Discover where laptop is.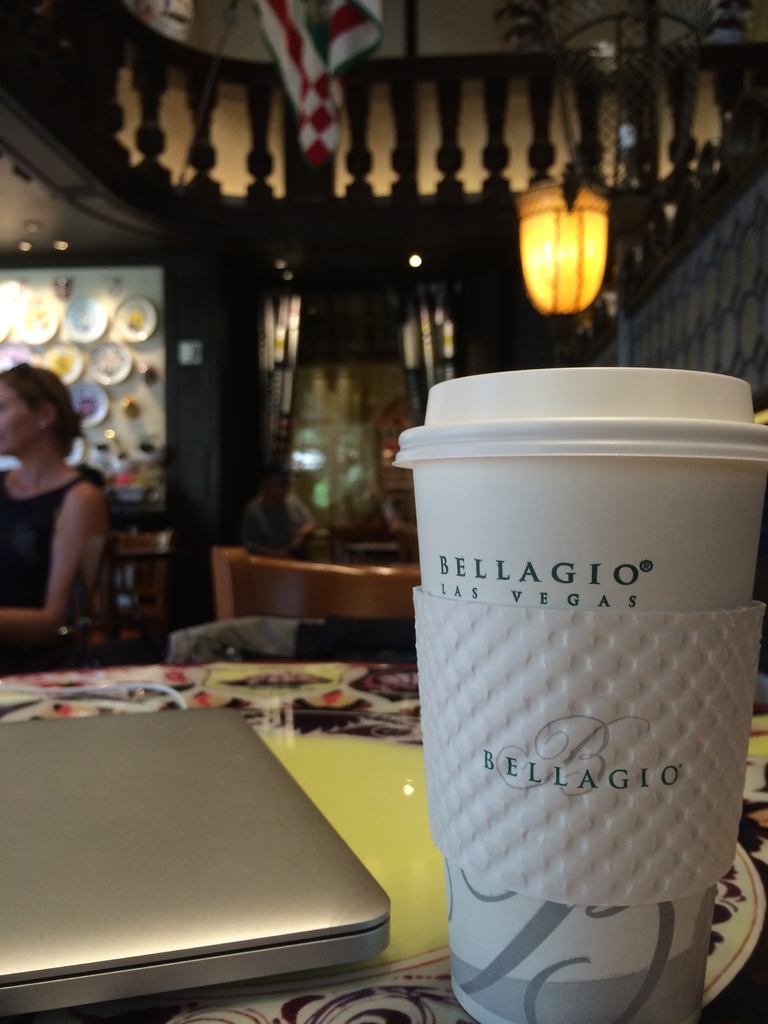
Discovered at x1=0 y1=702 x2=389 y2=1021.
